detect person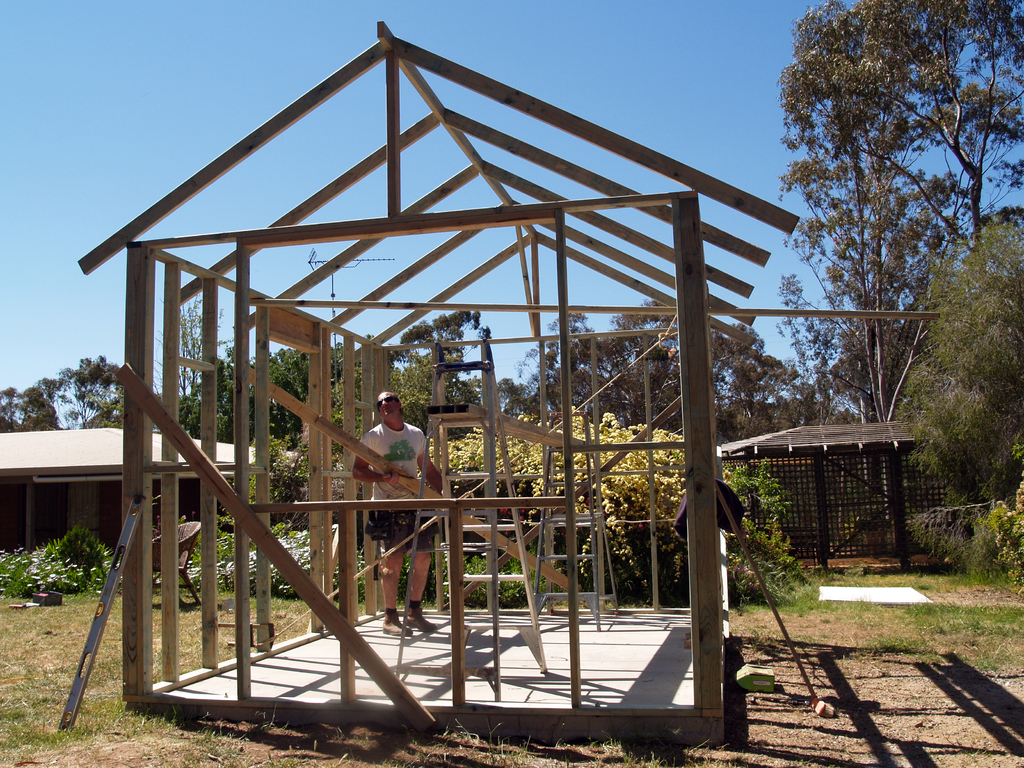
l=346, t=389, r=444, b=636
